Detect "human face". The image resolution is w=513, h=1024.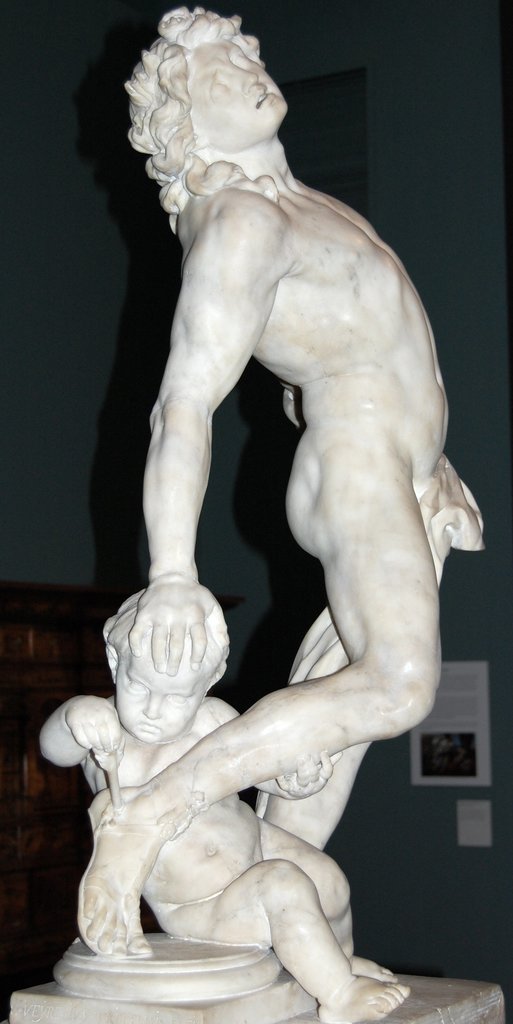
crop(184, 35, 289, 153).
